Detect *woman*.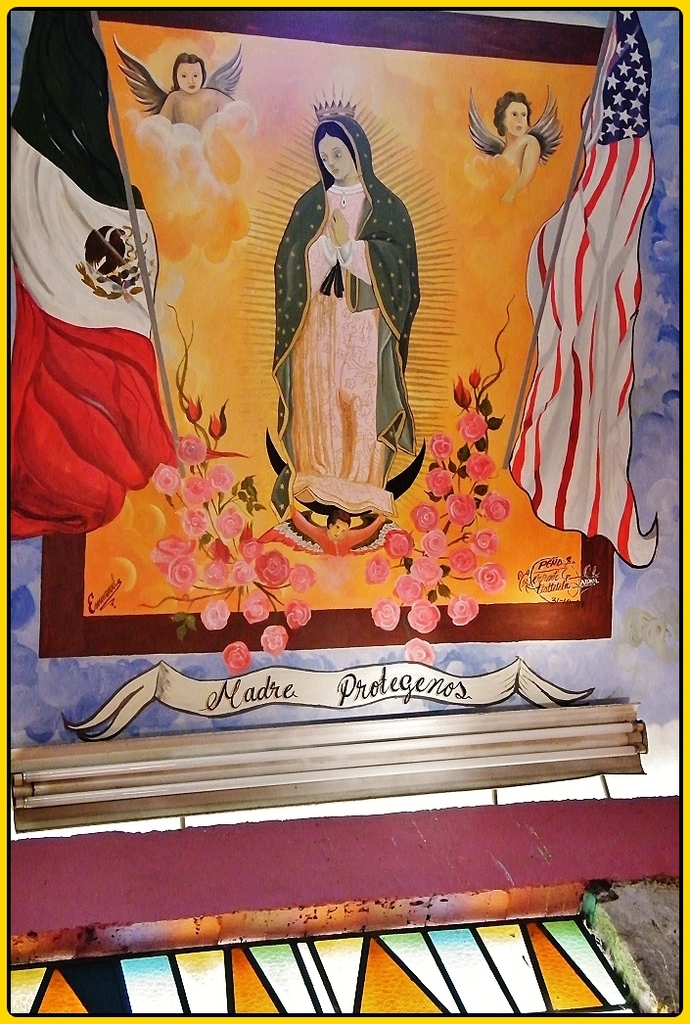
Detected at [255,103,430,546].
